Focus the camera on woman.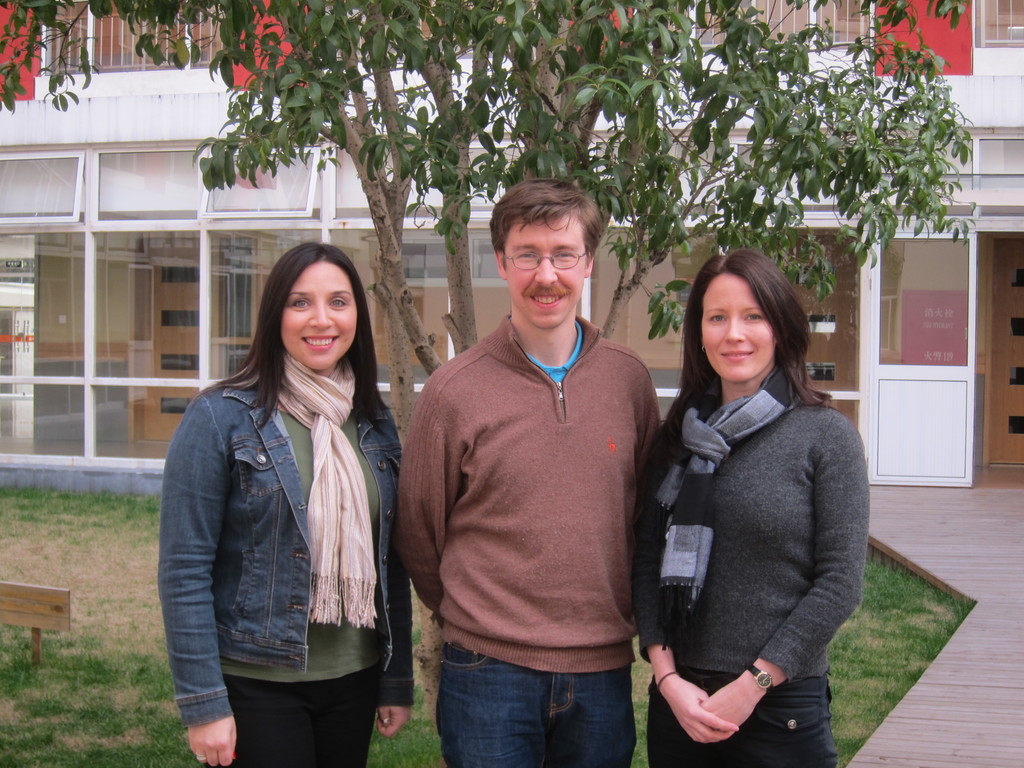
Focus region: [left=633, top=252, right=872, bottom=767].
